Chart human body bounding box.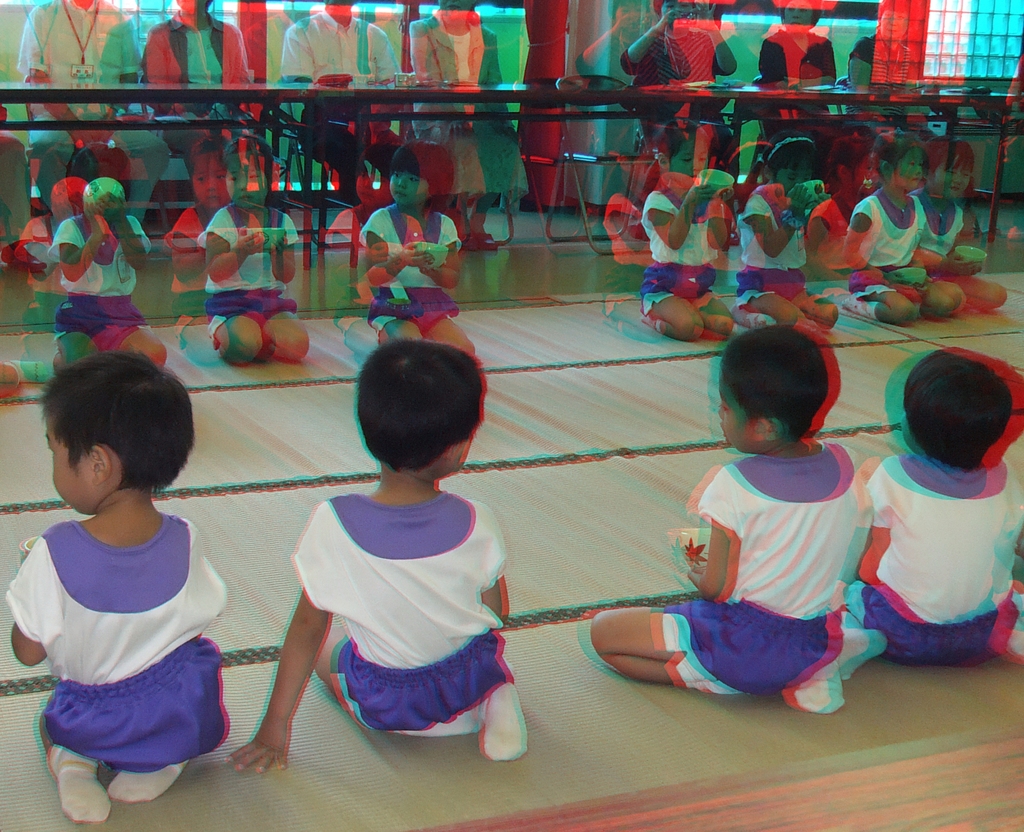
Charted: 131, 0, 269, 216.
